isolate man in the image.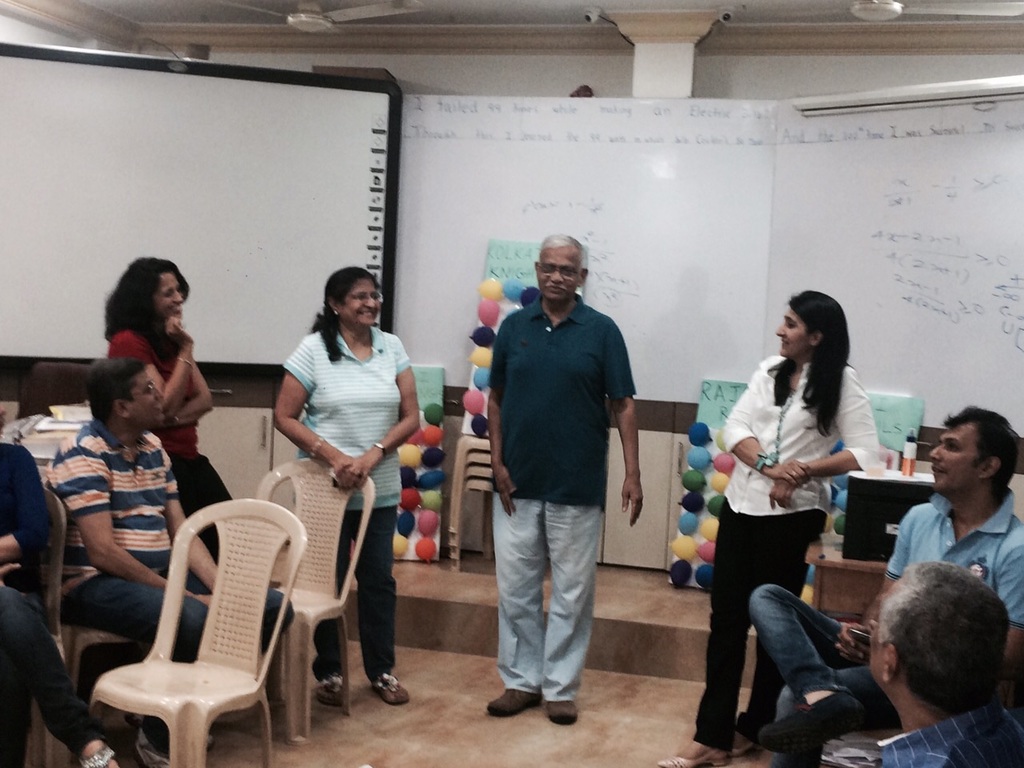
Isolated region: [749,401,1023,766].
